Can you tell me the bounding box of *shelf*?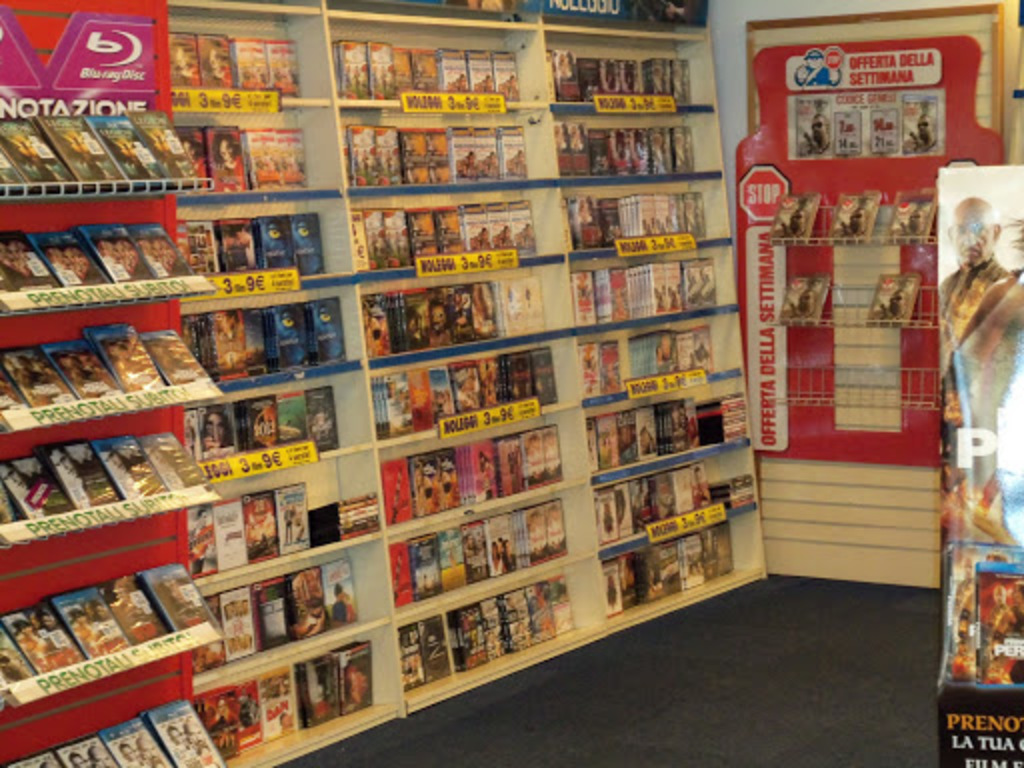
box(180, 106, 362, 218).
